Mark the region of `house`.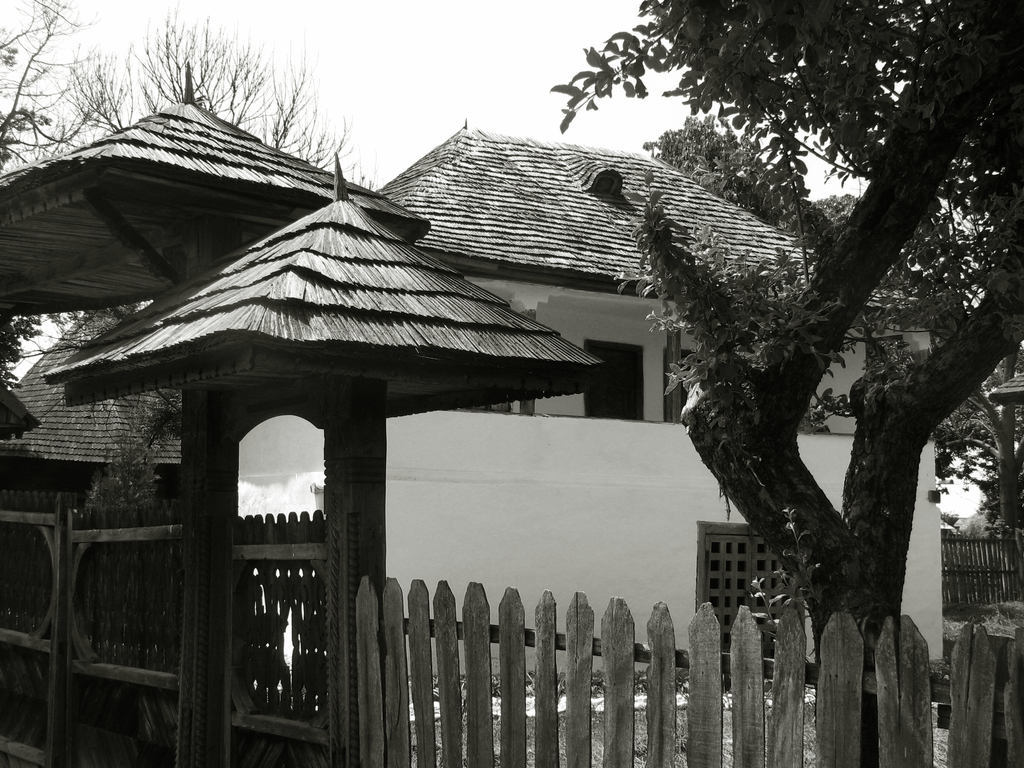
Region: [0, 39, 625, 424].
